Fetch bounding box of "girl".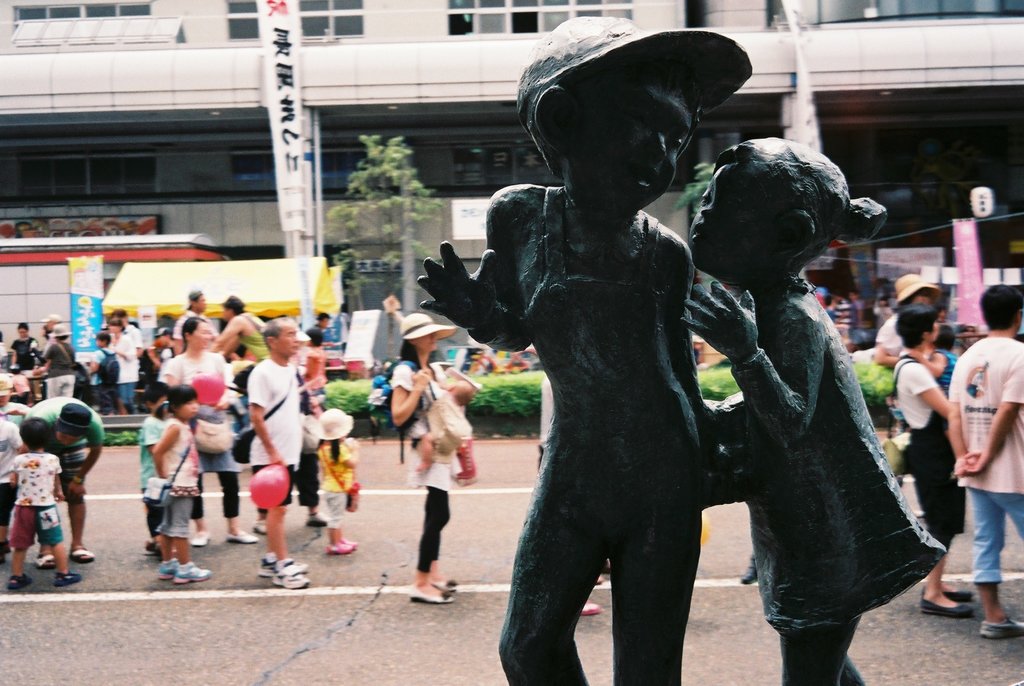
Bbox: rect(156, 382, 211, 582).
